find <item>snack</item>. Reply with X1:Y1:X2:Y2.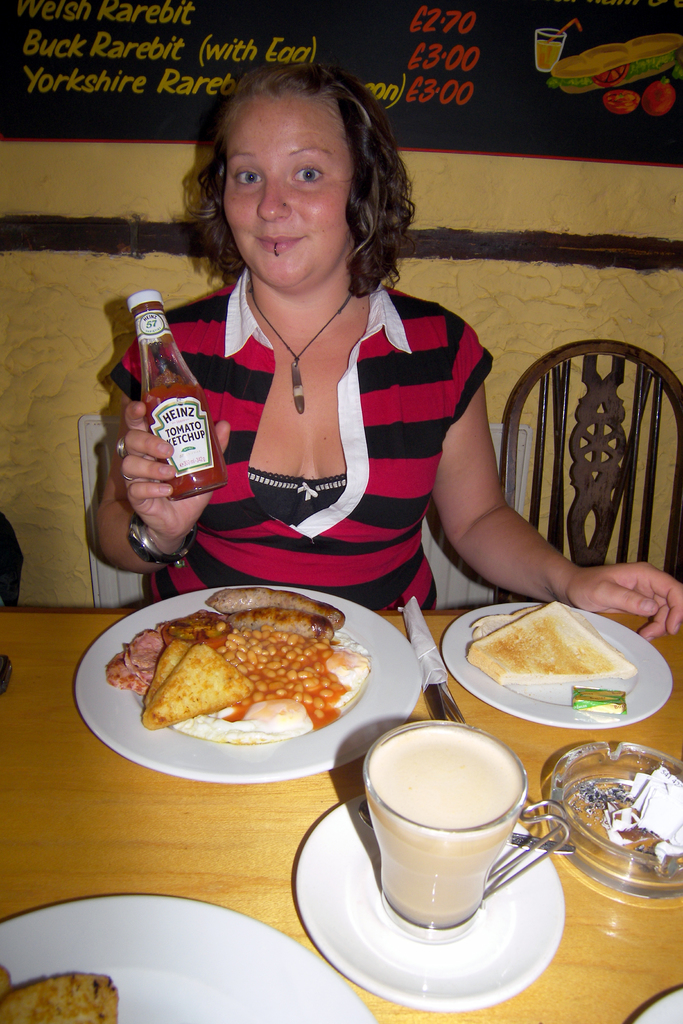
0:975:120:1023.
